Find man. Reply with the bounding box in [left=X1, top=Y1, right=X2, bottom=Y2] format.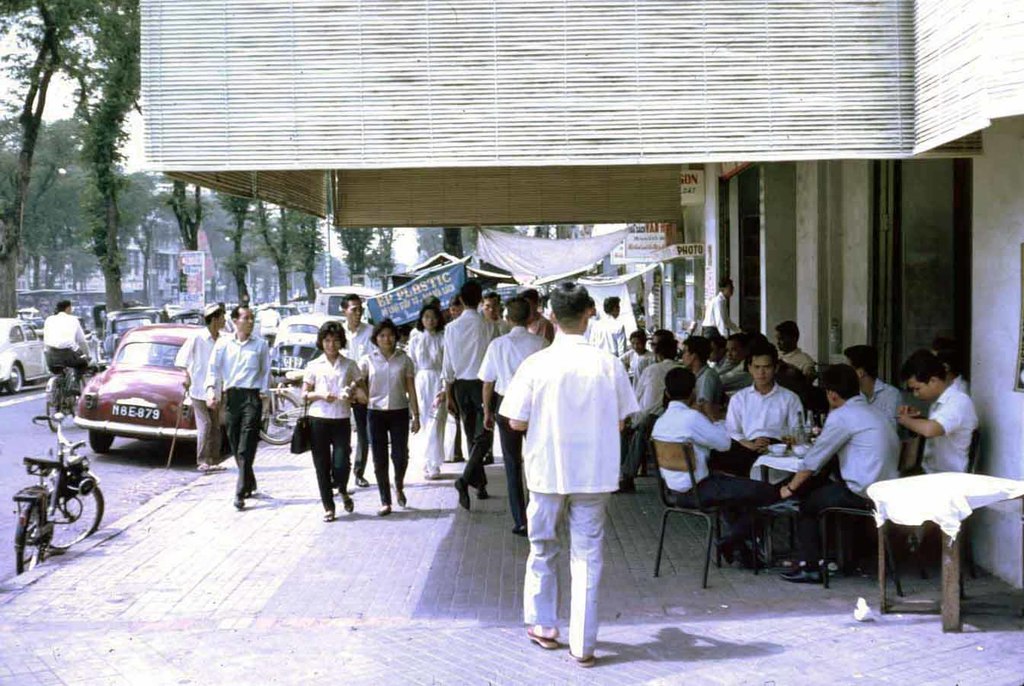
[left=774, top=358, right=907, bottom=576].
